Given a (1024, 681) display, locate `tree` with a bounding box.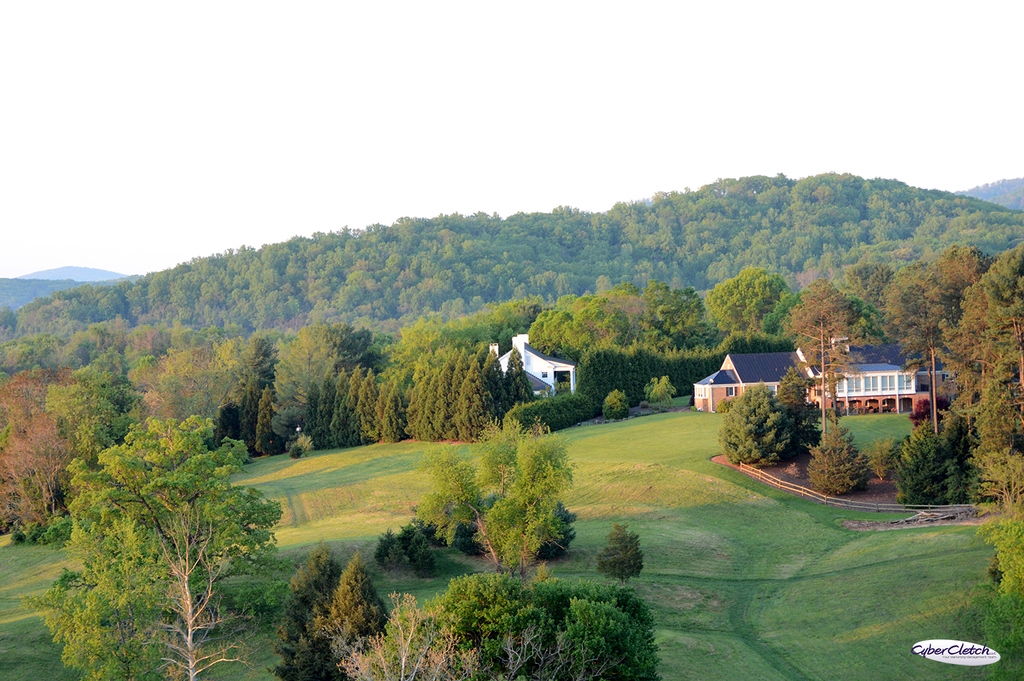
Located: 456/363/490/449.
